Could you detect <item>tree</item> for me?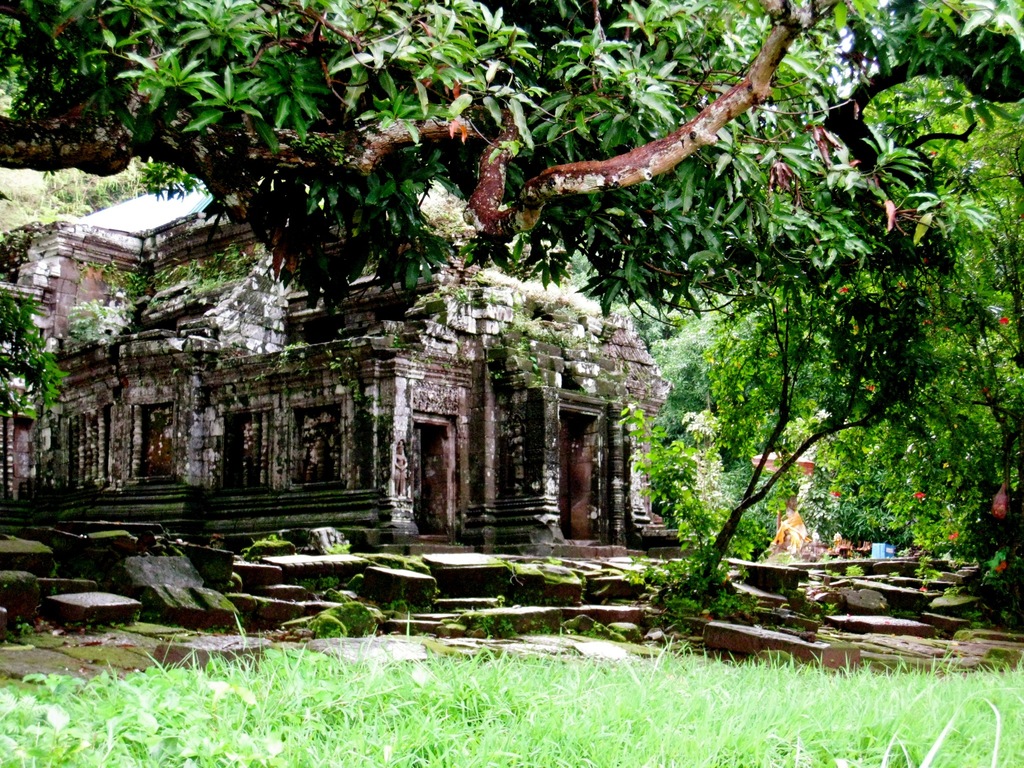
Detection result: (634,294,902,606).
